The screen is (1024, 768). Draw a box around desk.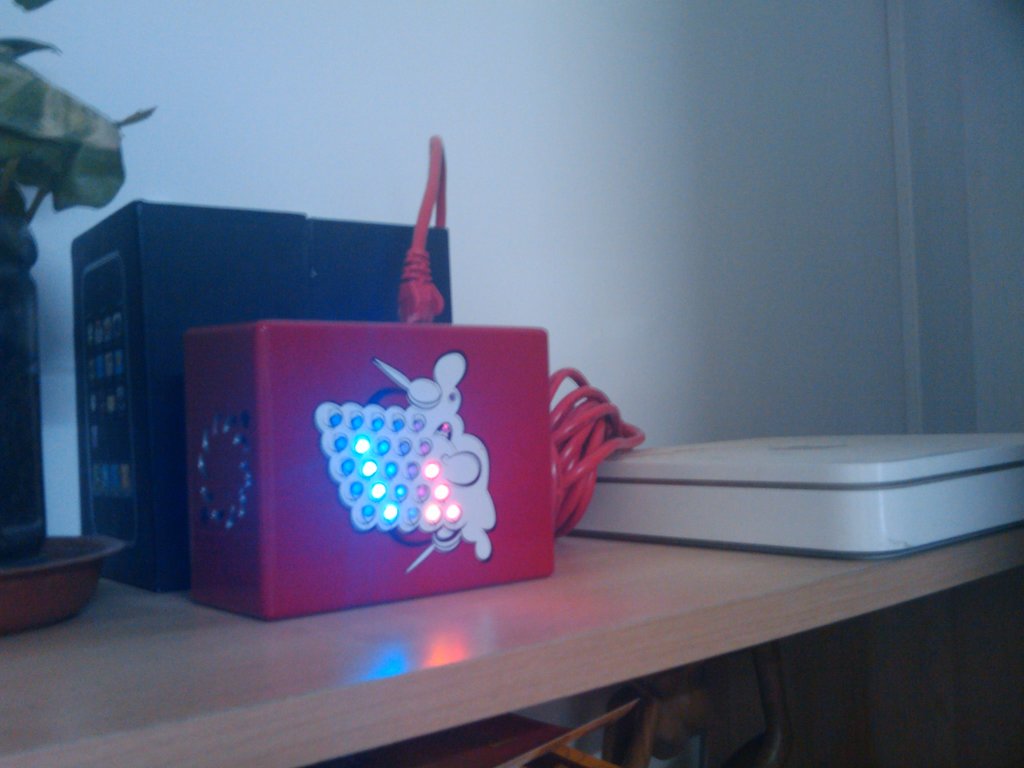
<region>0, 566, 1023, 767</region>.
